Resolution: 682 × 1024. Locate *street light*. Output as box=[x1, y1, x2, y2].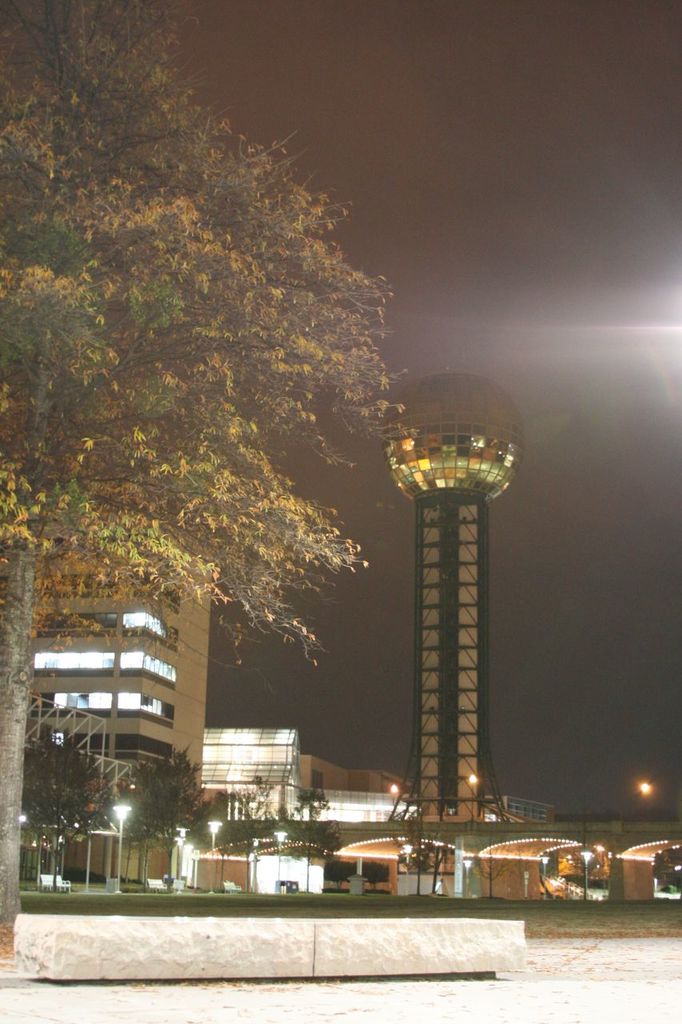
box=[206, 819, 221, 858].
